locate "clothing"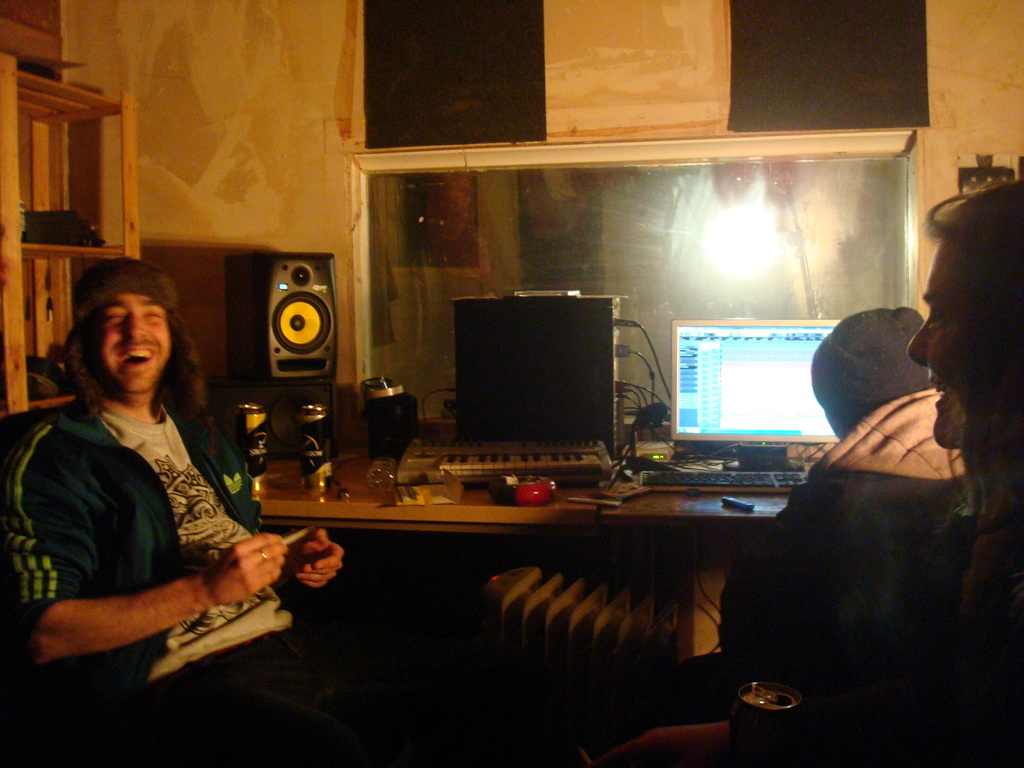
select_region(623, 380, 982, 767)
